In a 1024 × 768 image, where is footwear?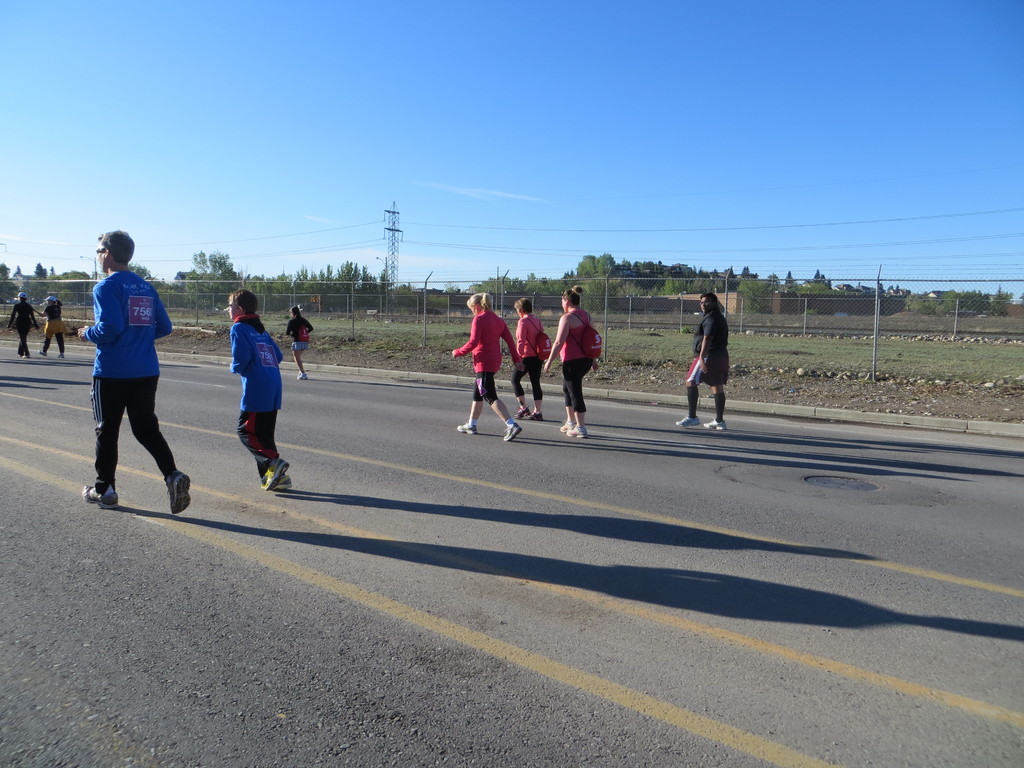
705:418:730:431.
